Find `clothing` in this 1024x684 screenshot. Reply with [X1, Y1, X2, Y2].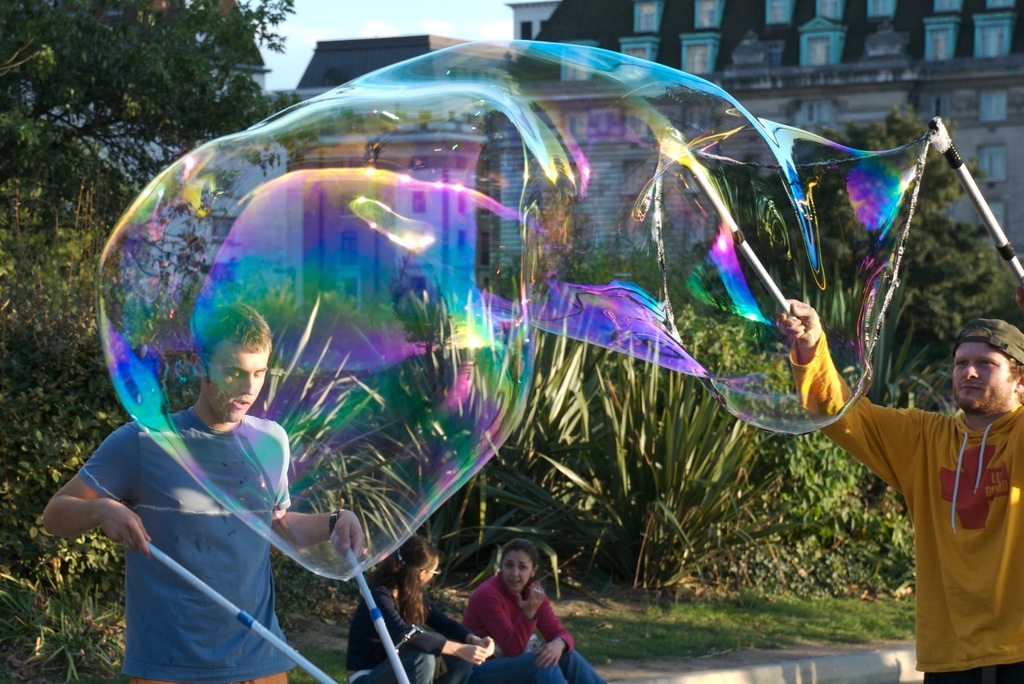
[345, 583, 446, 683].
